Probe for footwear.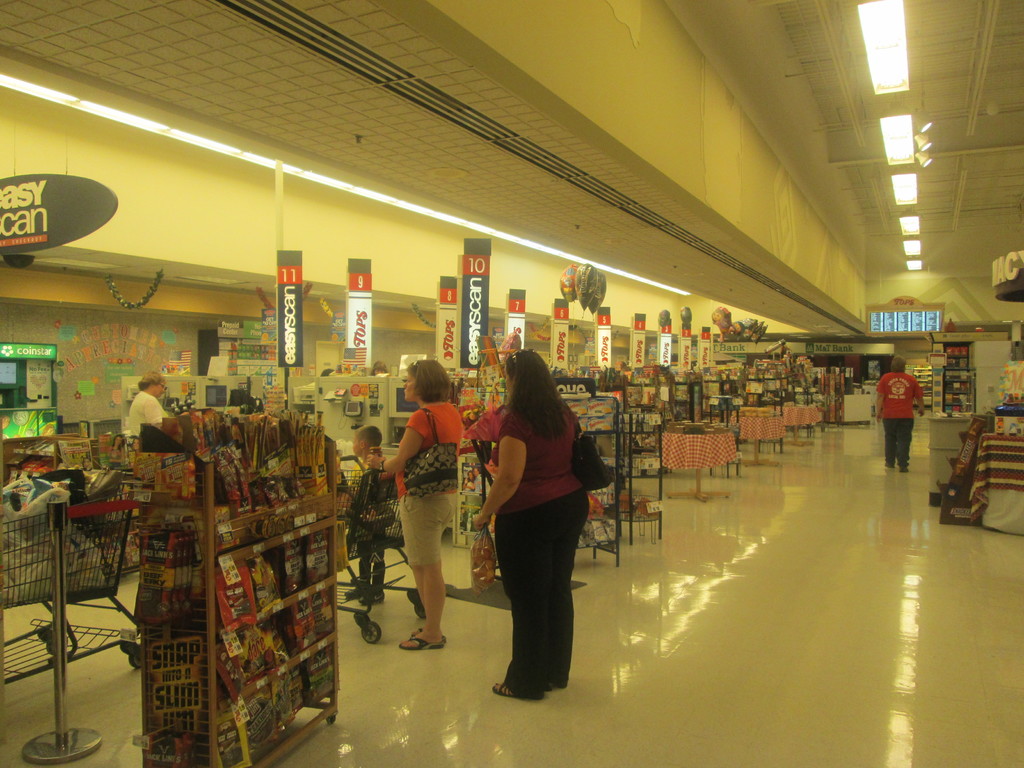
Probe result: <bbox>361, 590, 391, 607</bbox>.
